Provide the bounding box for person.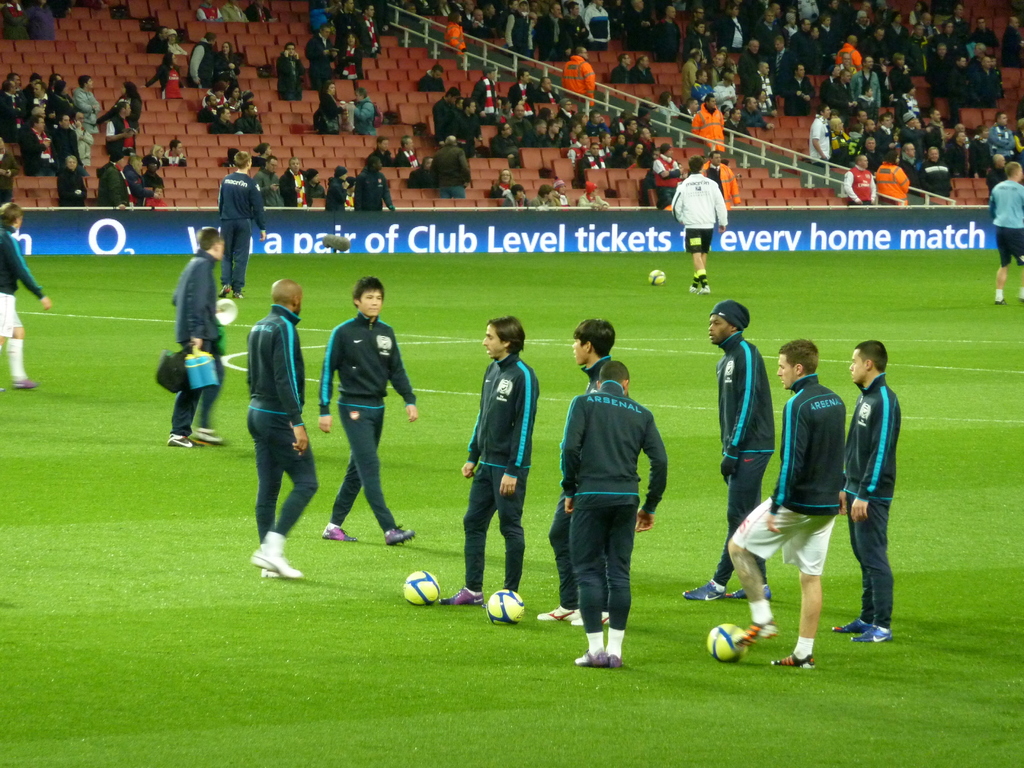
[241, 278, 326, 579].
